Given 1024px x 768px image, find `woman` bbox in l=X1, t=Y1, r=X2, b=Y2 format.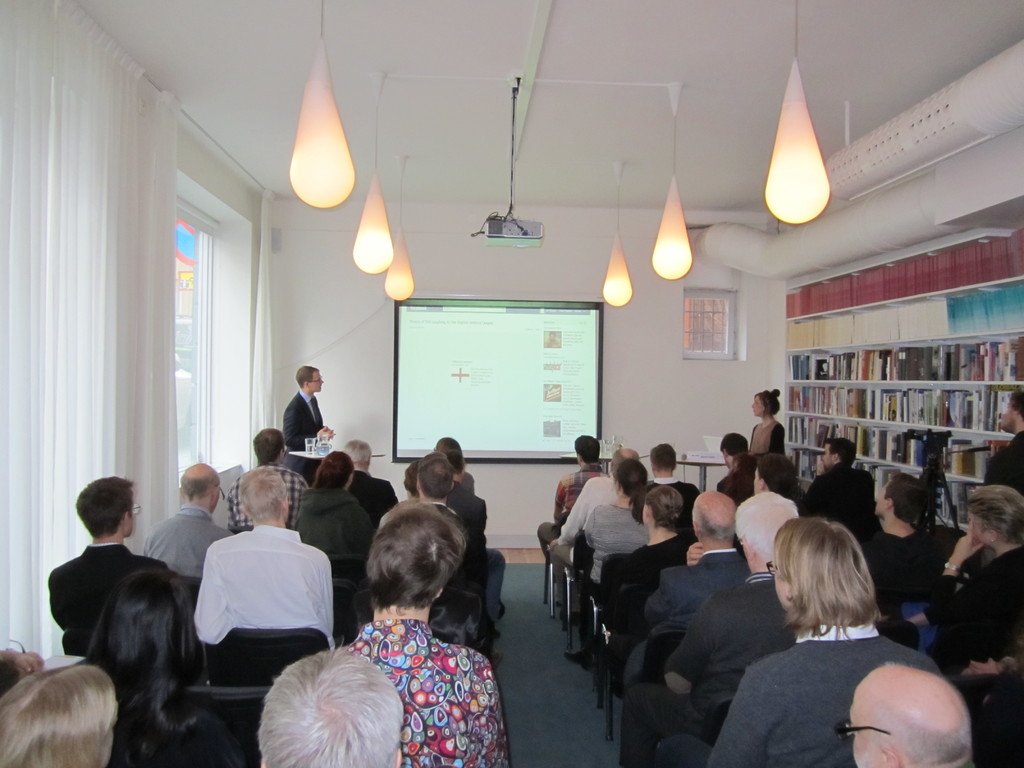
l=0, t=662, r=120, b=767.
